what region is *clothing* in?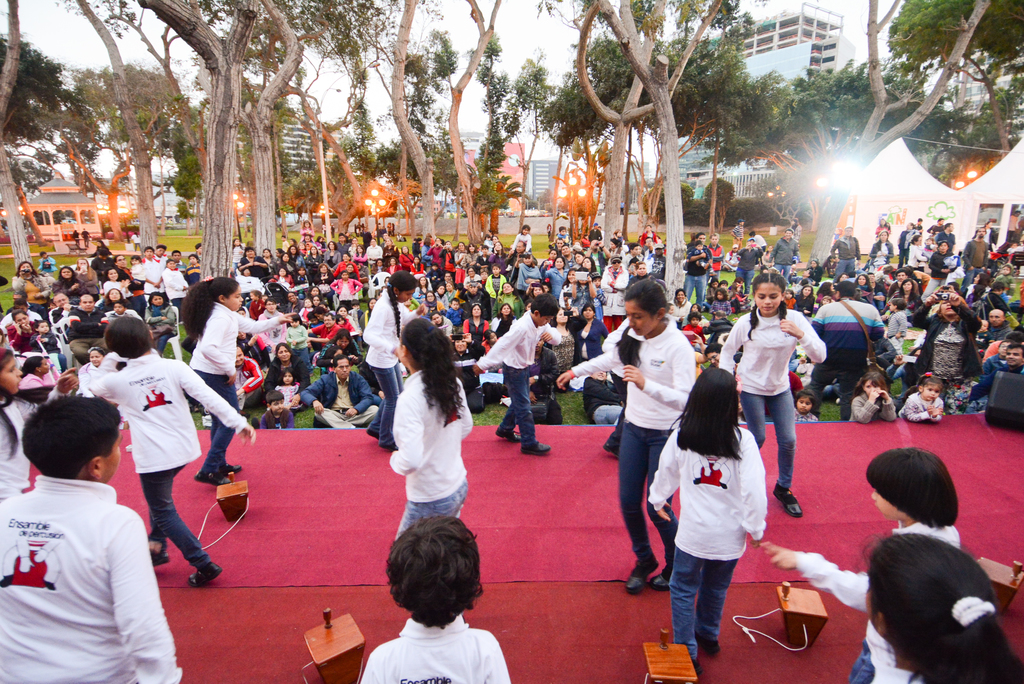
<bbox>362, 282, 409, 371</bbox>.
